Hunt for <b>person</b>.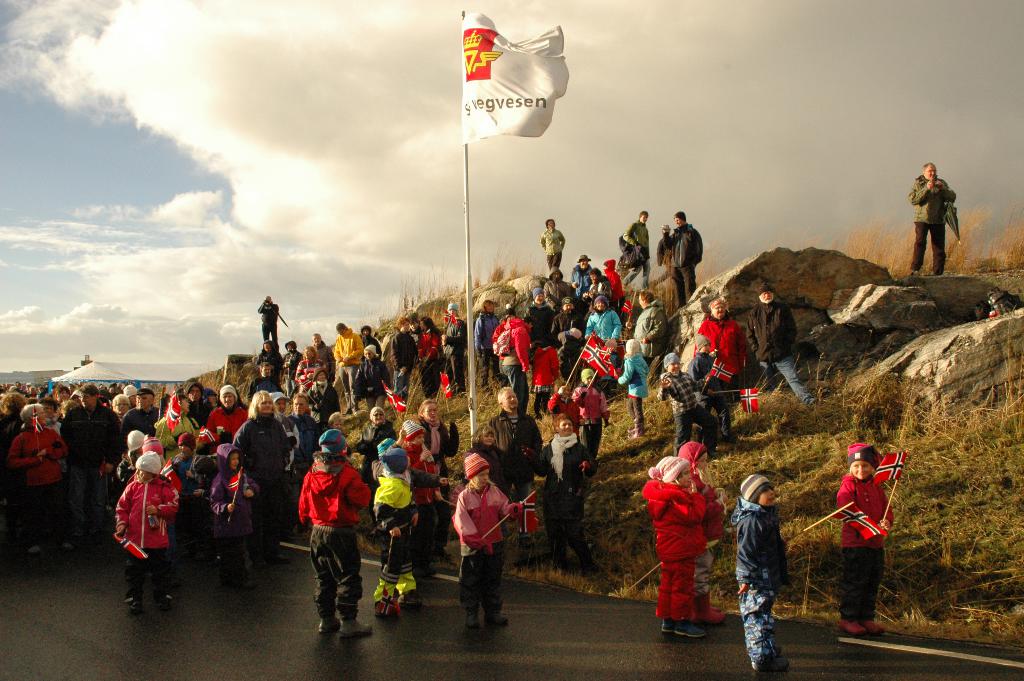
Hunted down at select_region(674, 332, 732, 439).
